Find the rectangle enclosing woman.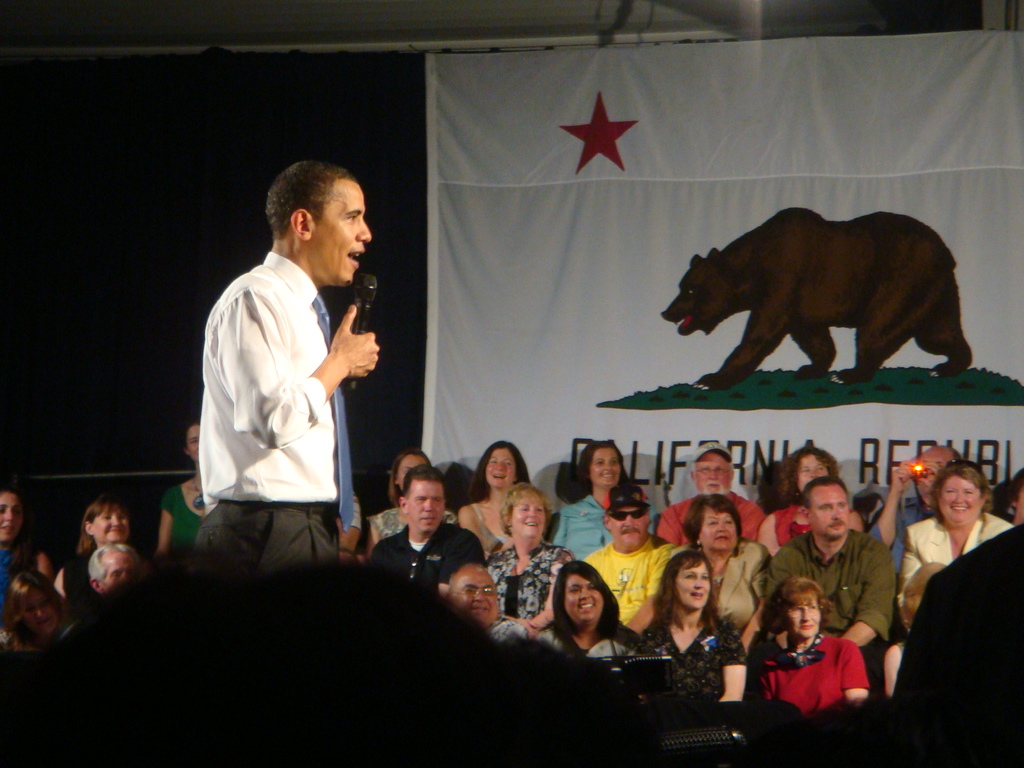
x1=451 y1=439 x2=541 y2=554.
